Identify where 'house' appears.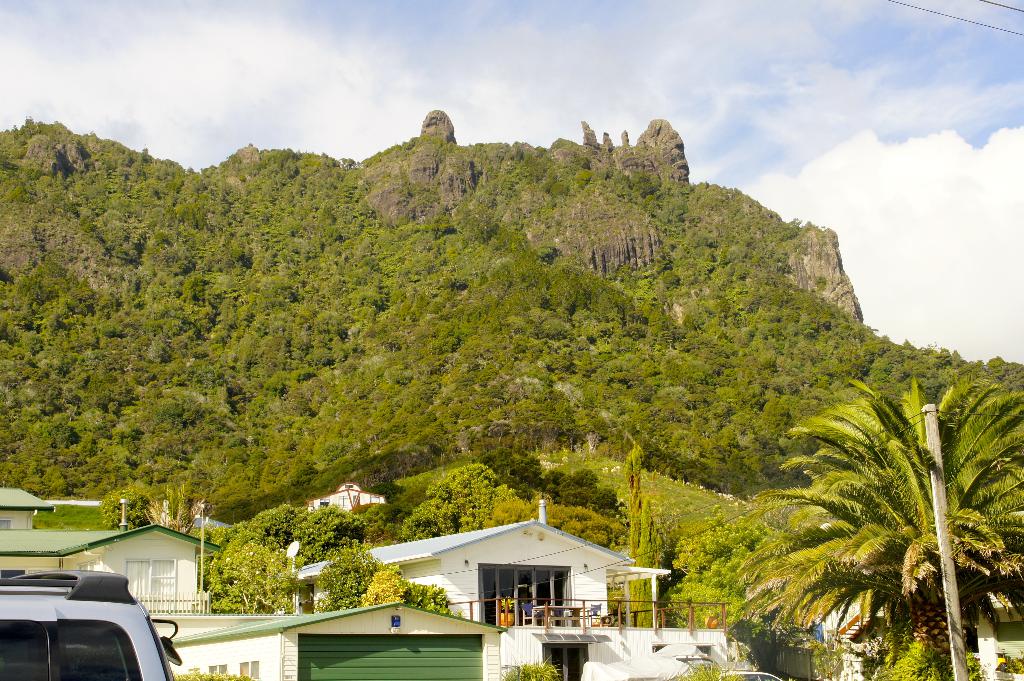
Appears at box=[0, 486, 505, 680].
